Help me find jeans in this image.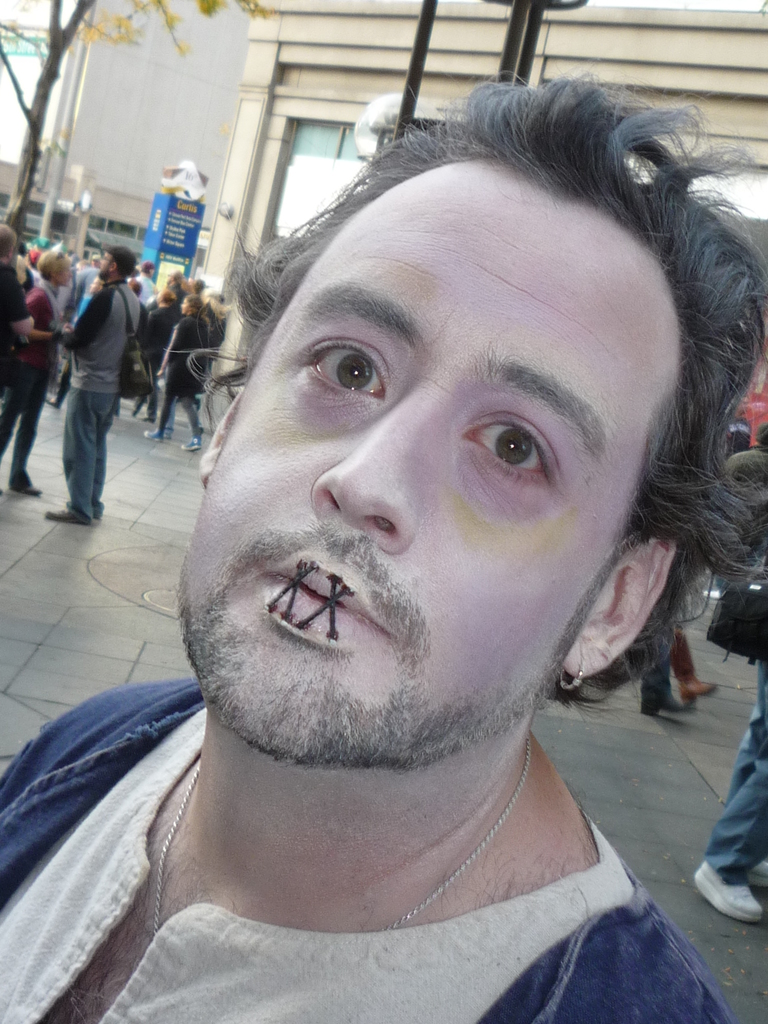
Found it: locate(704, 654, 767, 884).
